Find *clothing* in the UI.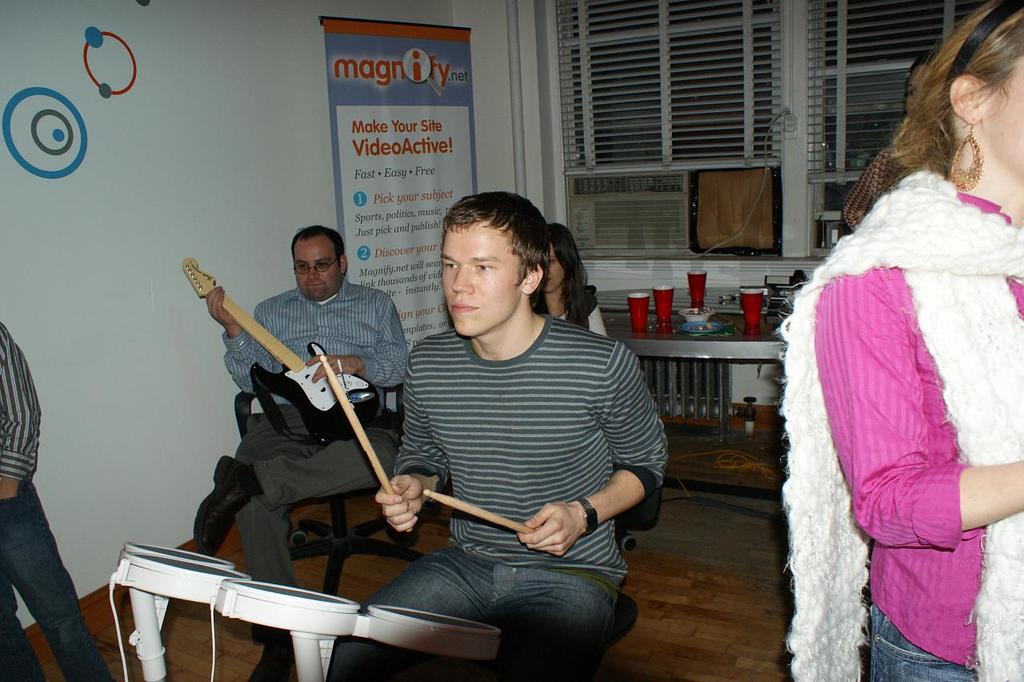
UI element at 782 121 1003 661.
